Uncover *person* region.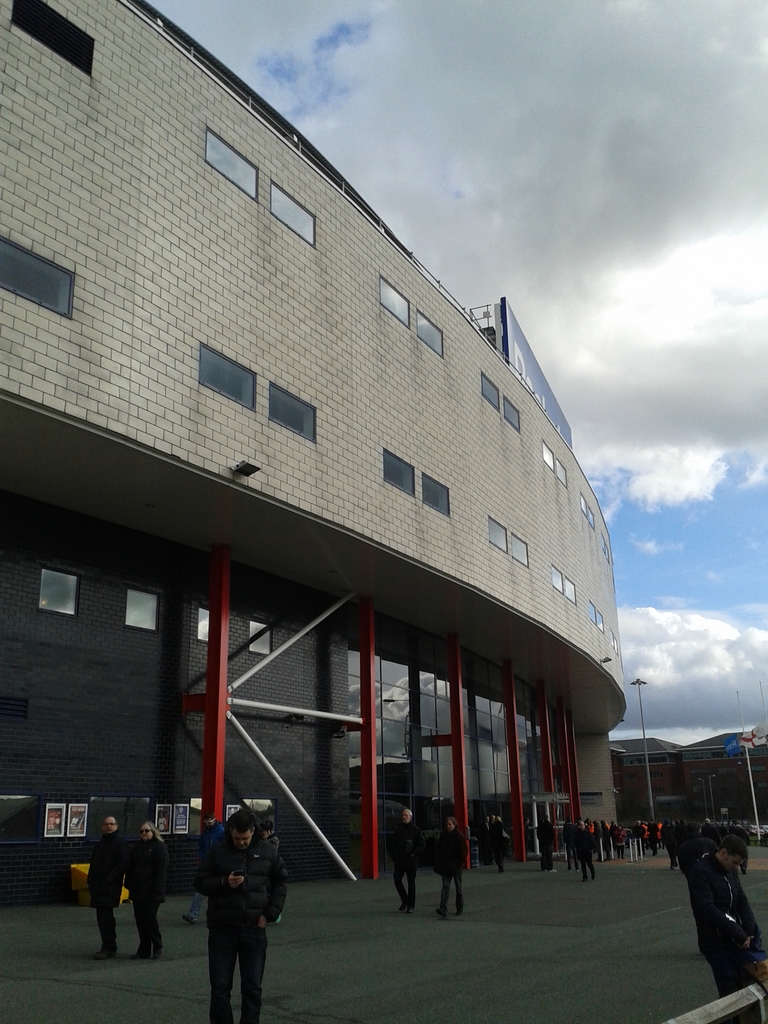
Uncovered: (x1=390, y1=801, x2=419, y2=920).
